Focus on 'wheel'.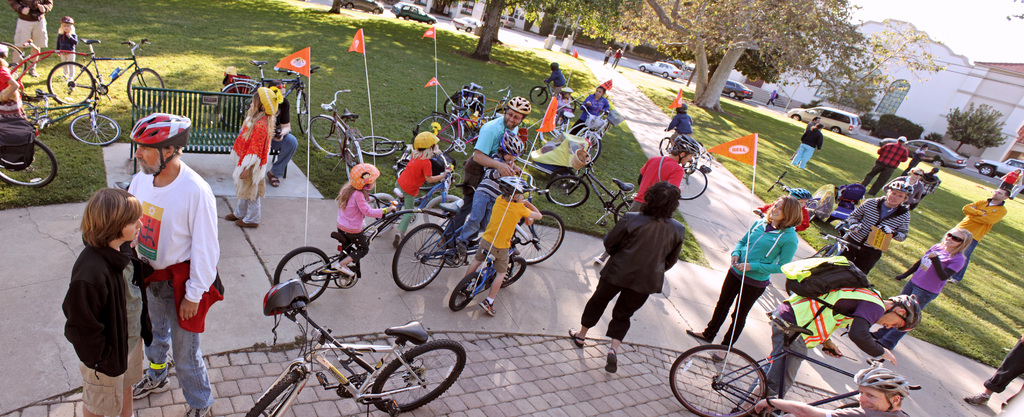
Focused at (left=426, top=196, right=465, bottom=231).
